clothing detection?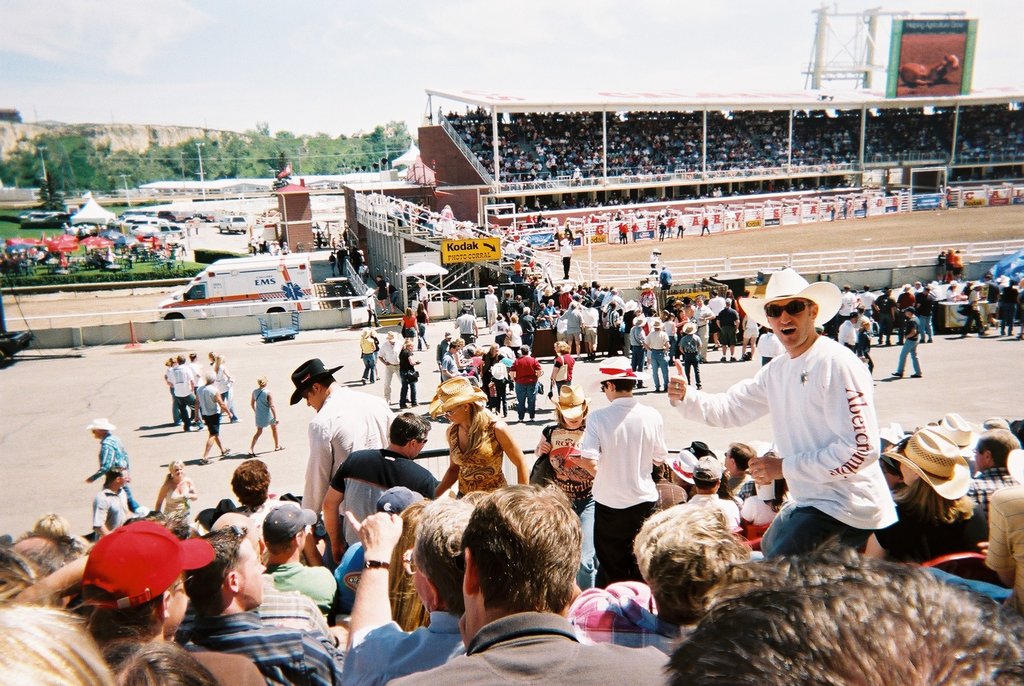
875 492 997 560
